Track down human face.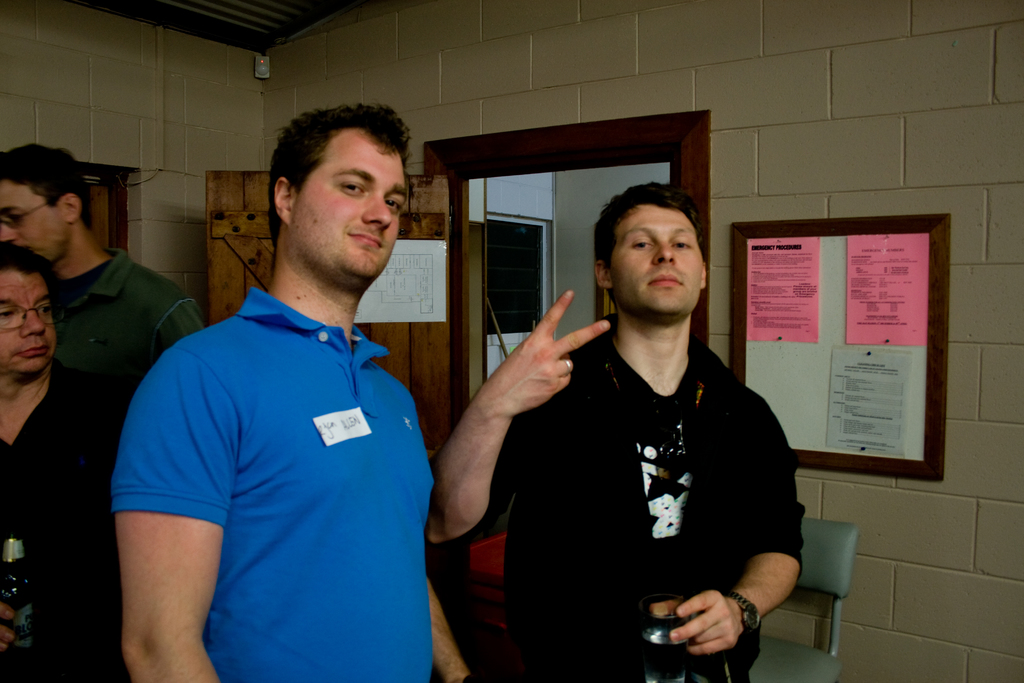
Tracked to {"left": 0, "top": 181, "right": 69, "bottom": 263}.
